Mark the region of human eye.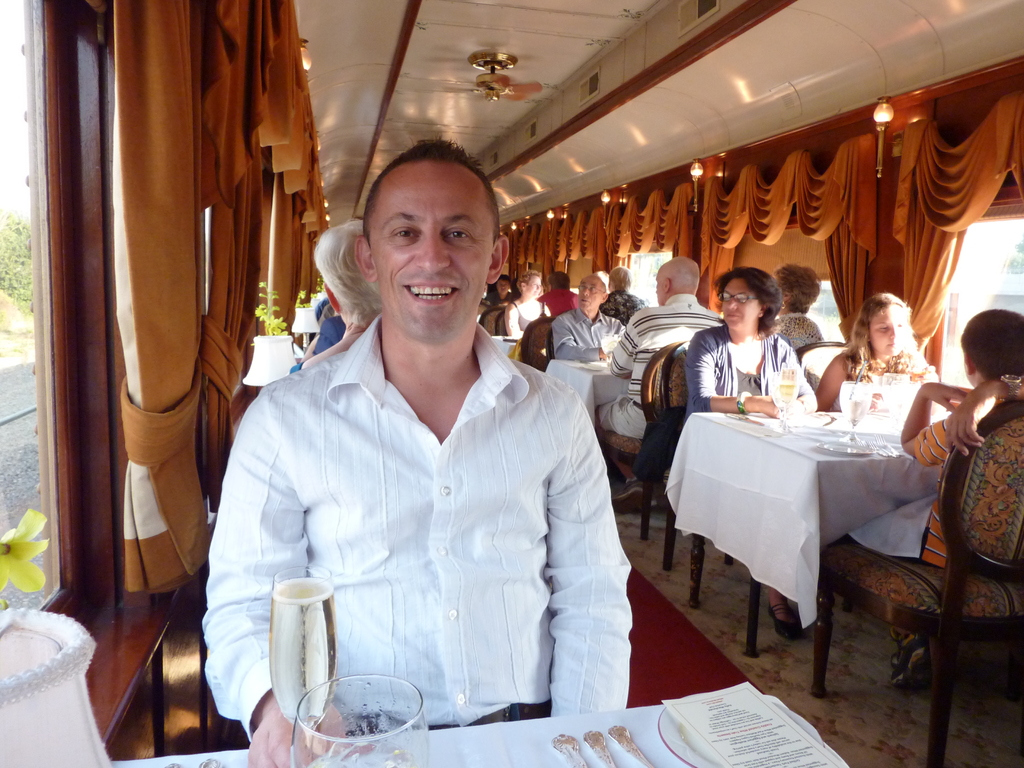
Region: Rect(722, 292, 728, 298).
